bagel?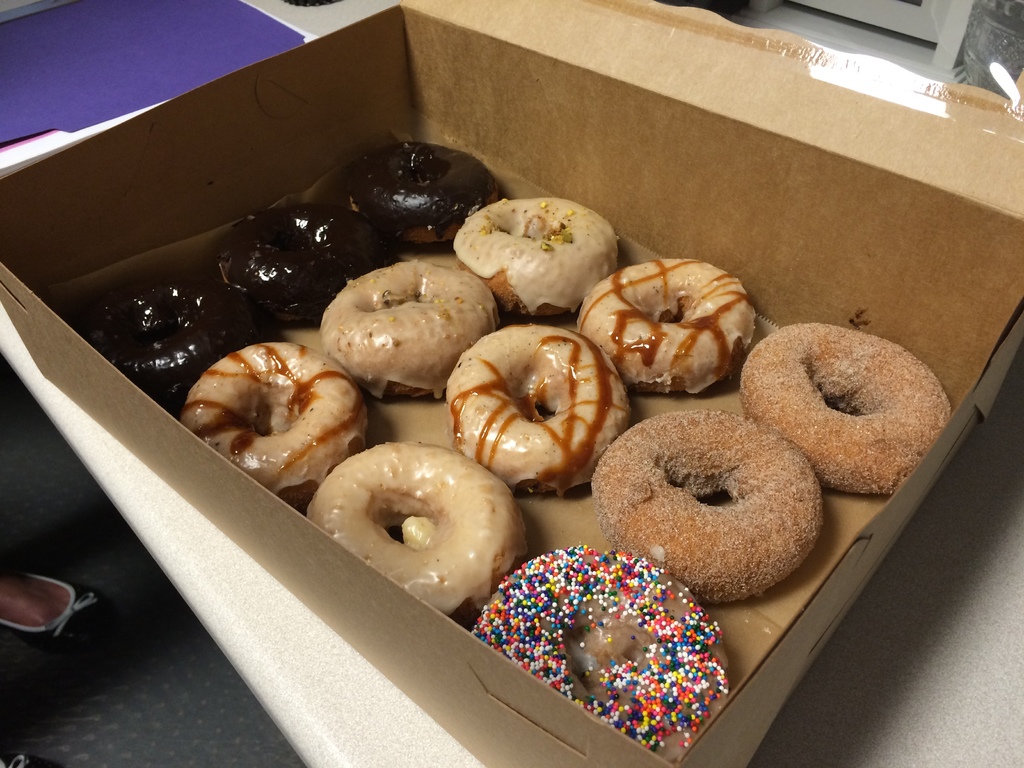
pyautogui.locateOnScreen(475, 541, 725, 756)
